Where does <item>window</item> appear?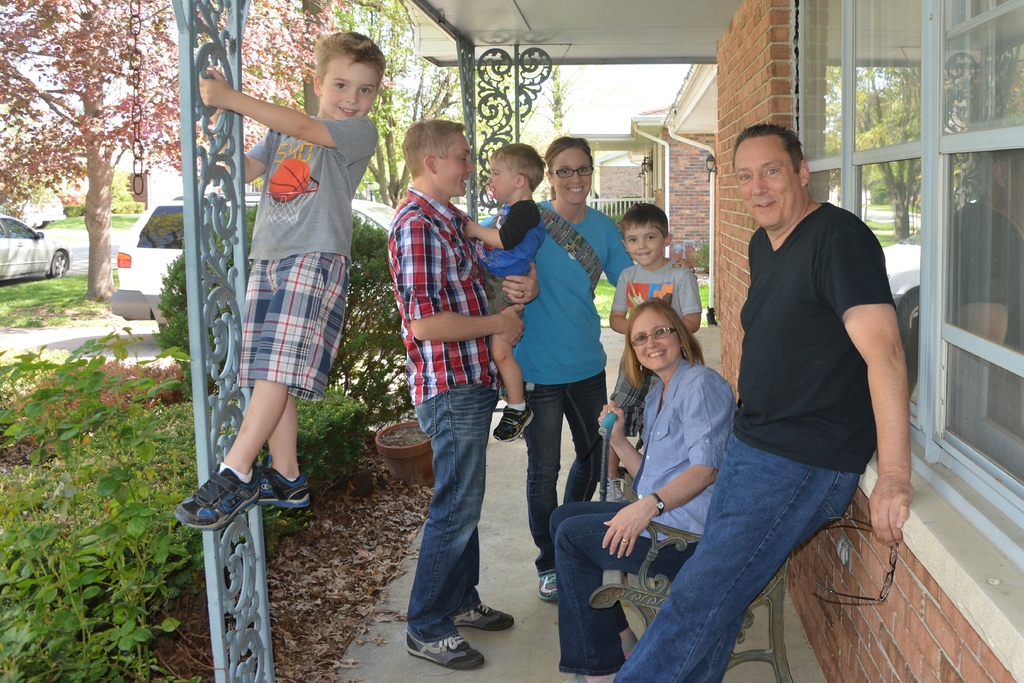
Appears at <bbox>787, 0, 1023, 581</bbox>.
